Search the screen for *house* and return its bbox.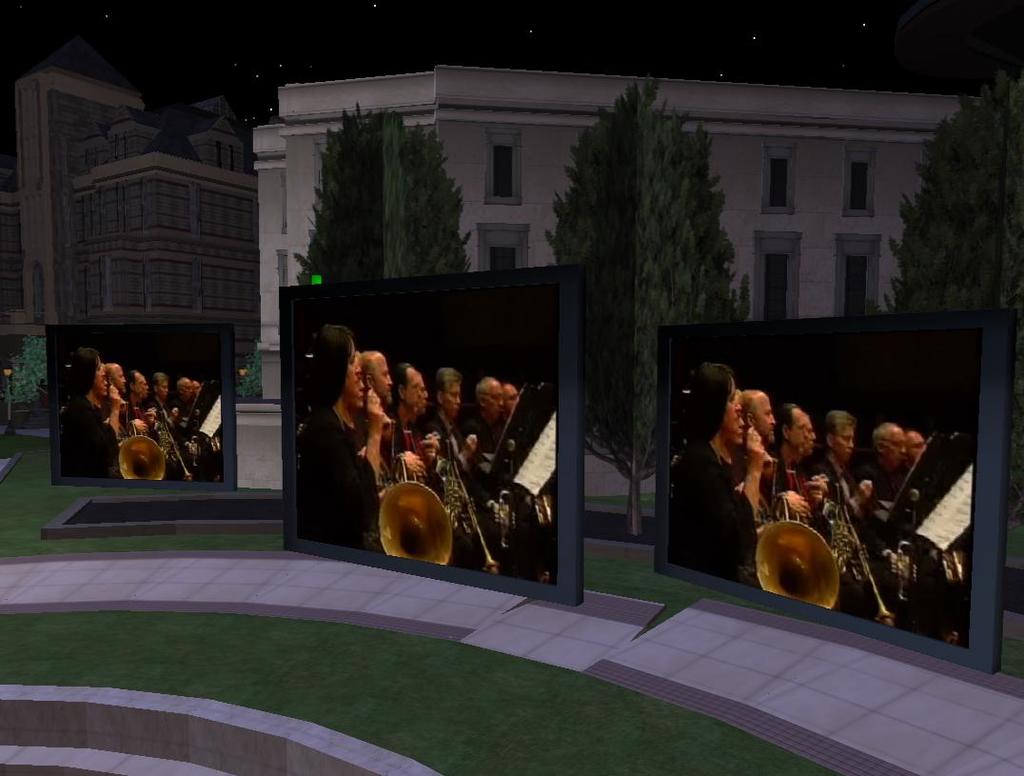
Found: [x1=255, y1=60, x2=995, y2=495].
